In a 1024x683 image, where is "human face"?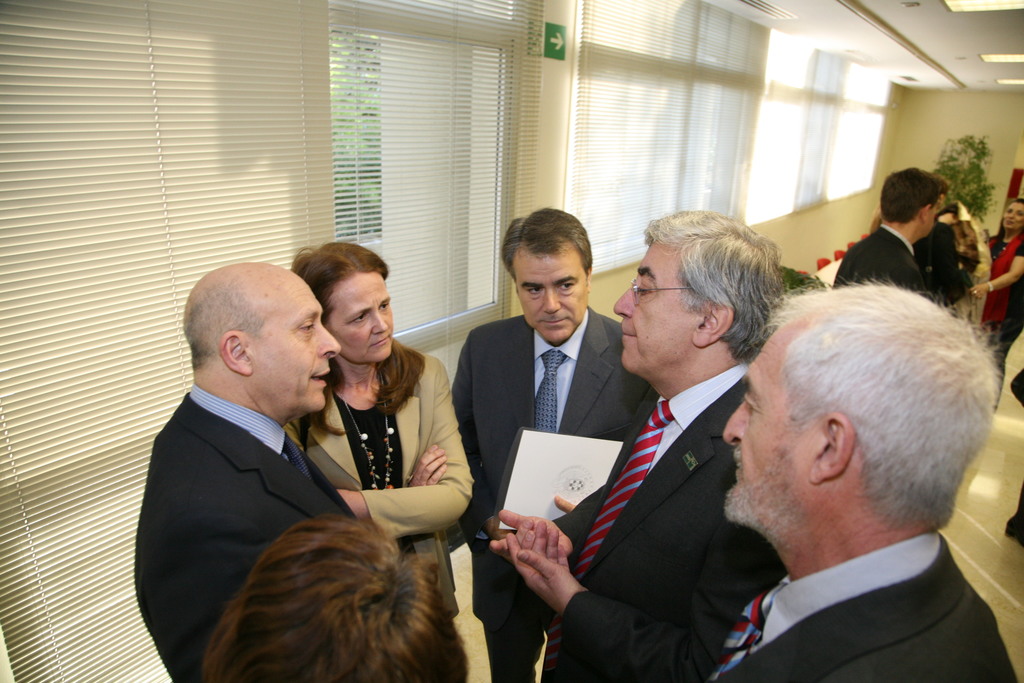
{"left": 724, "top": 341, "right": 801, "bottom": 521}.
